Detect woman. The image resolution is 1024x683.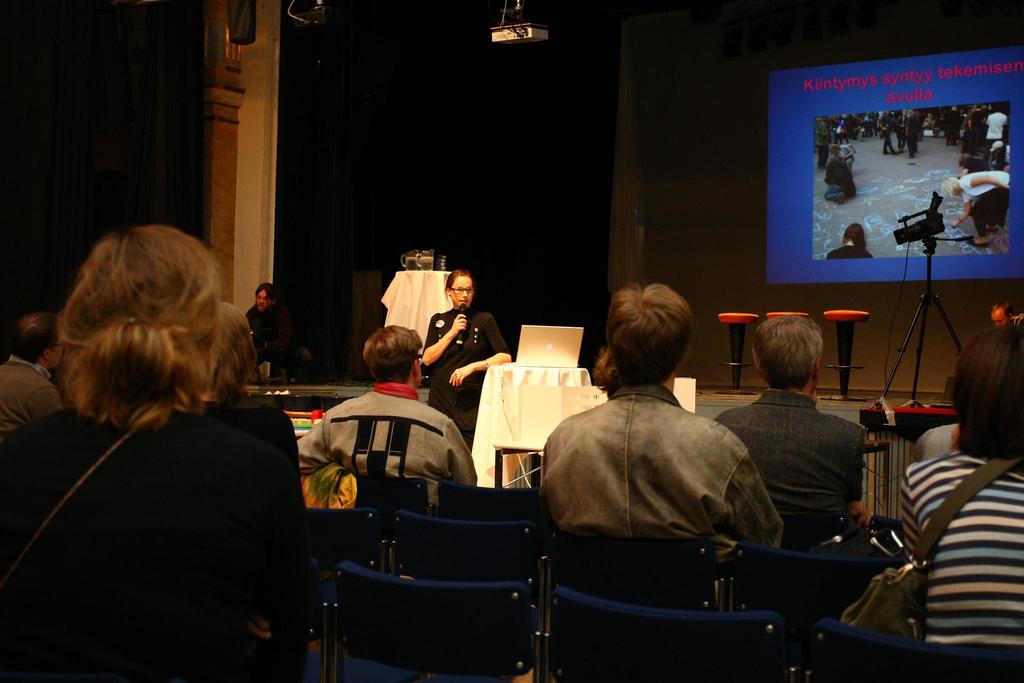
box=[900, 320, 1023, 654].
